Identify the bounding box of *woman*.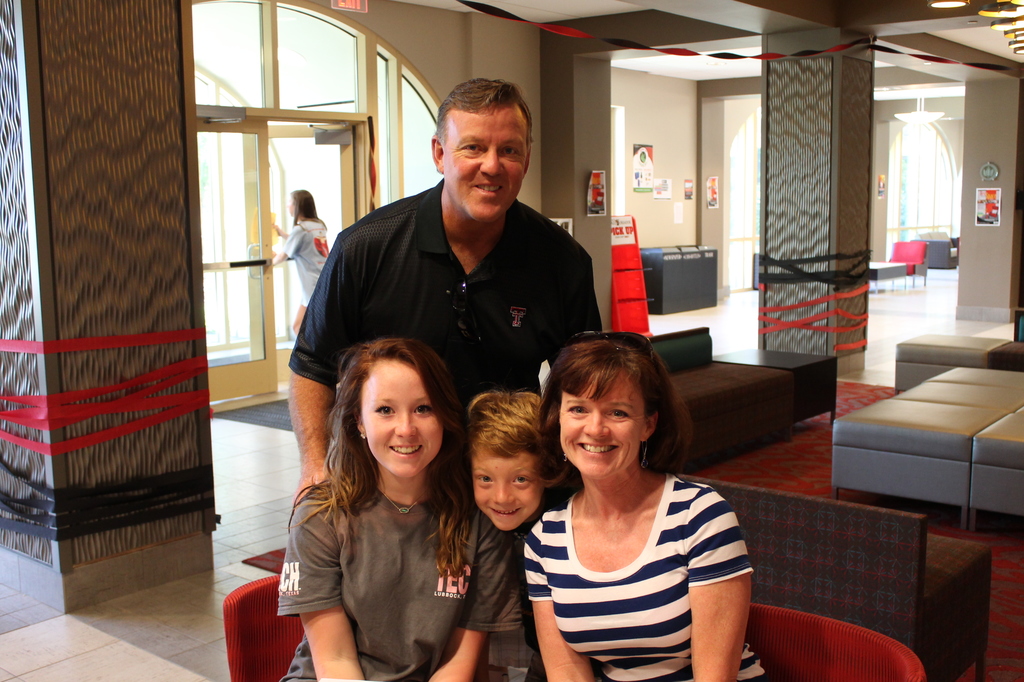
rect(270, 339, 538, 681).
